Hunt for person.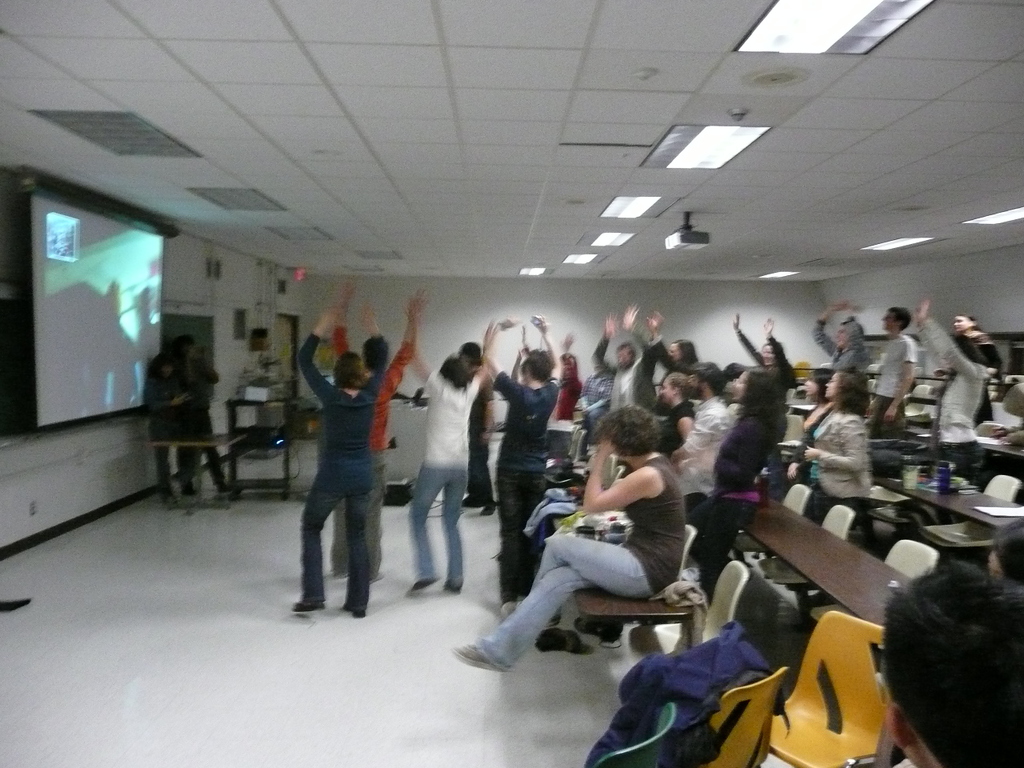
Hunted down at Rect(705, 367, 793, 591).
